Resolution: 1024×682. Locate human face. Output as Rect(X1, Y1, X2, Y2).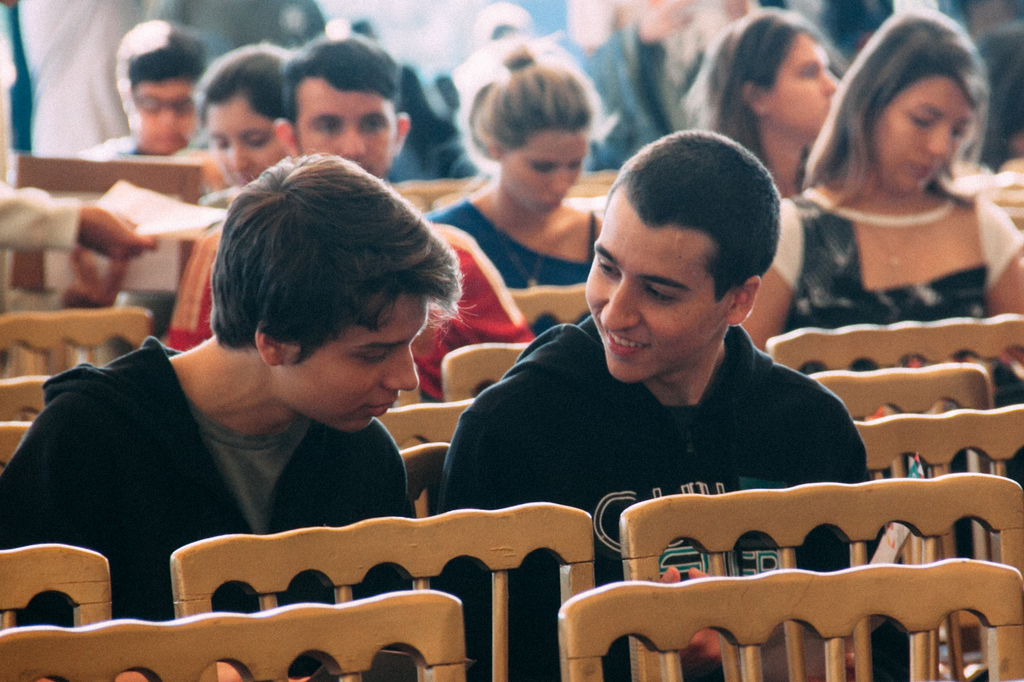
Rect(873, 67, 978, 189).
